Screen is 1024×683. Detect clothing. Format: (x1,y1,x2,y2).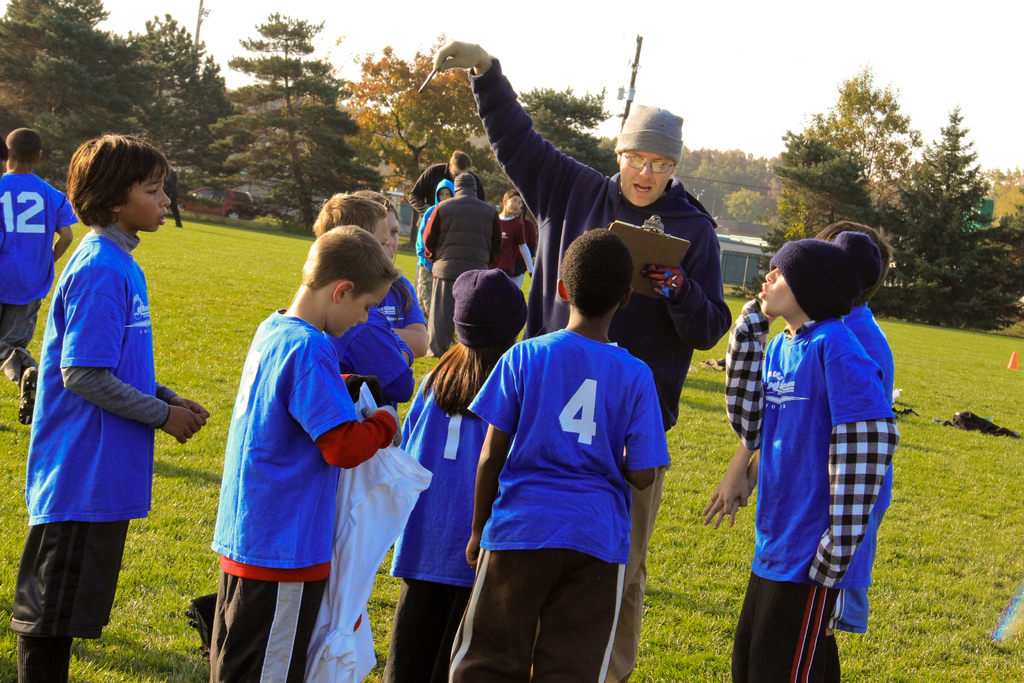
(392,372,486,682).
